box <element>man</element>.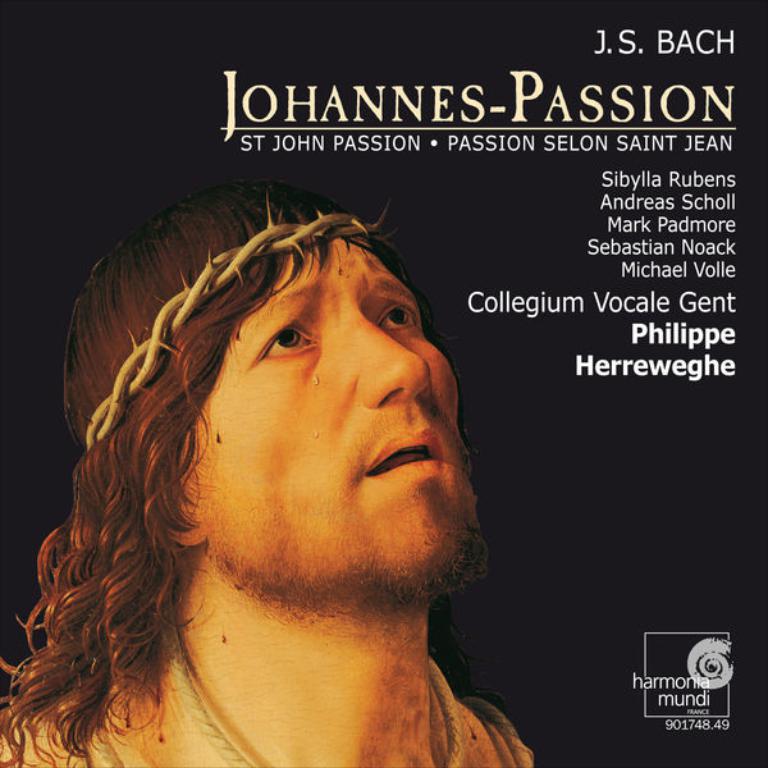
(1, 145, 616, 751).
